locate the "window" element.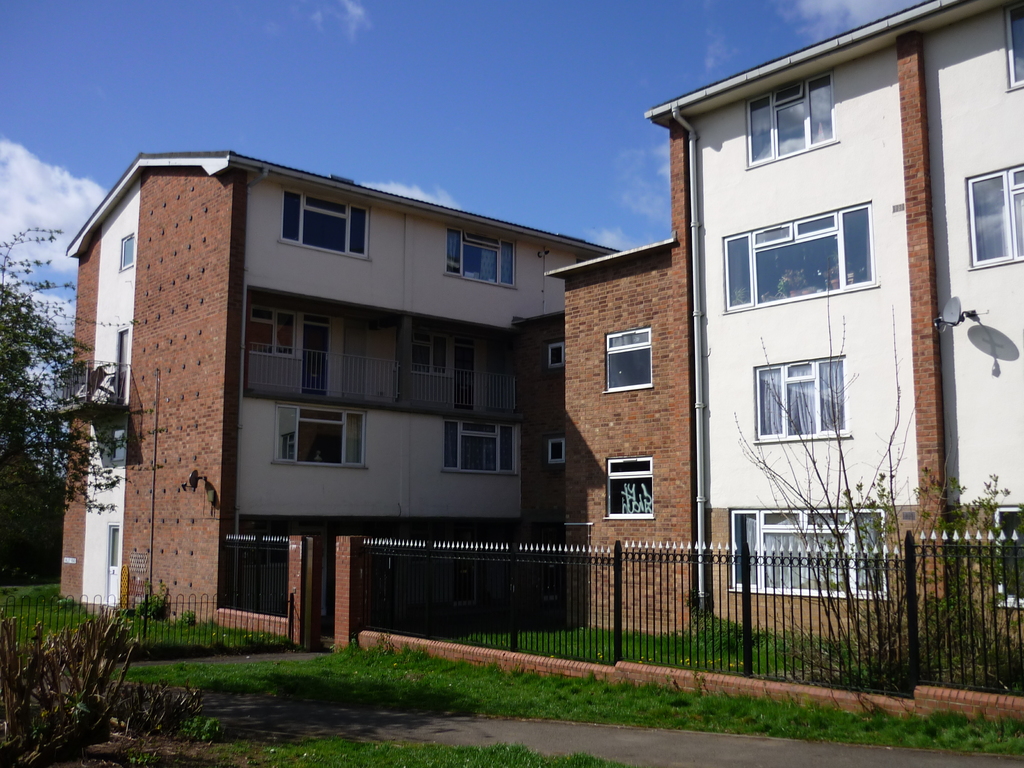
Element bbox: Rect(410, 328, 454, 381).
